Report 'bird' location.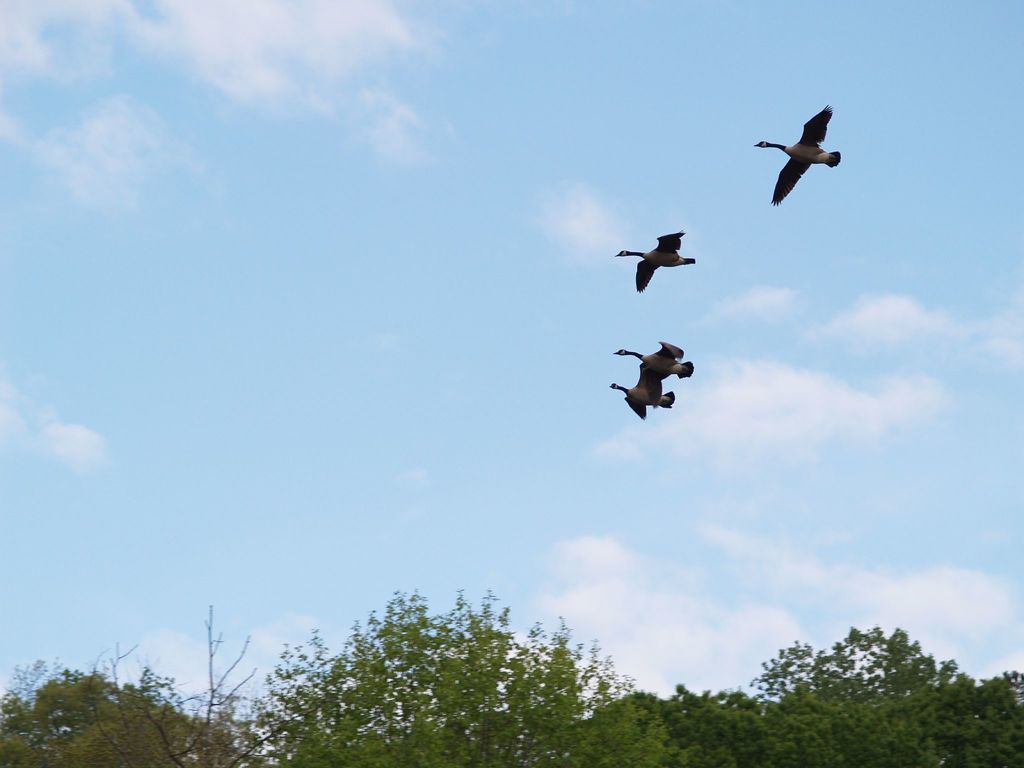
Report: (608, 376, 675, 417).
